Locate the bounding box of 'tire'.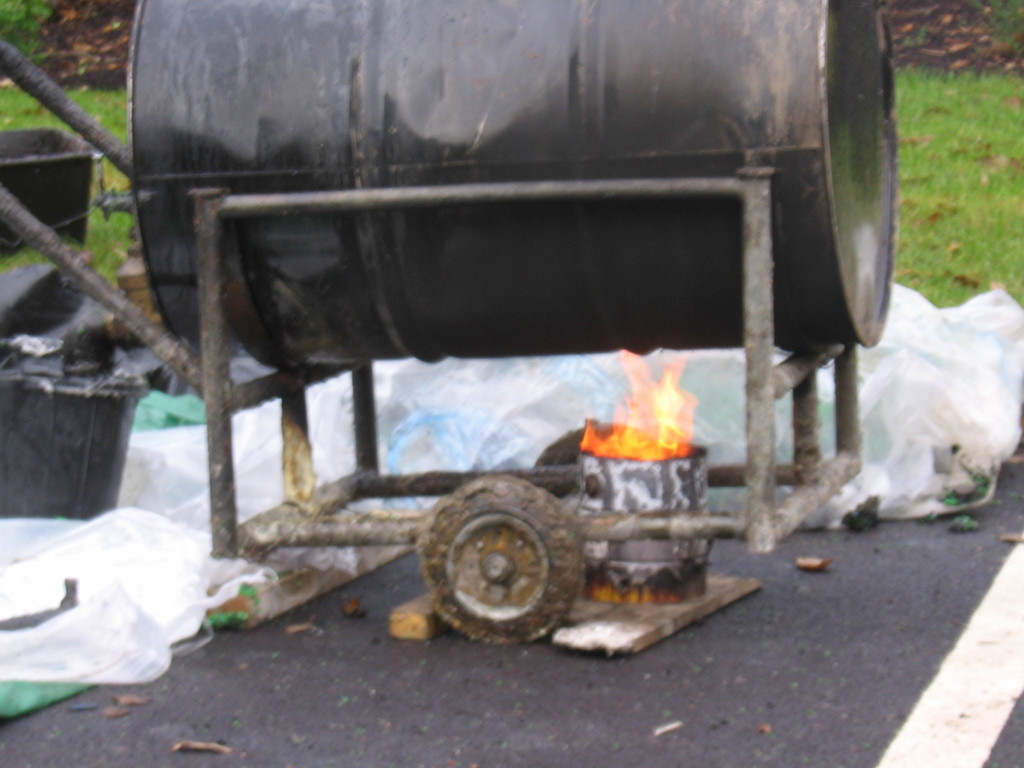
Bounding box: box(426, 471, 584, 646).
